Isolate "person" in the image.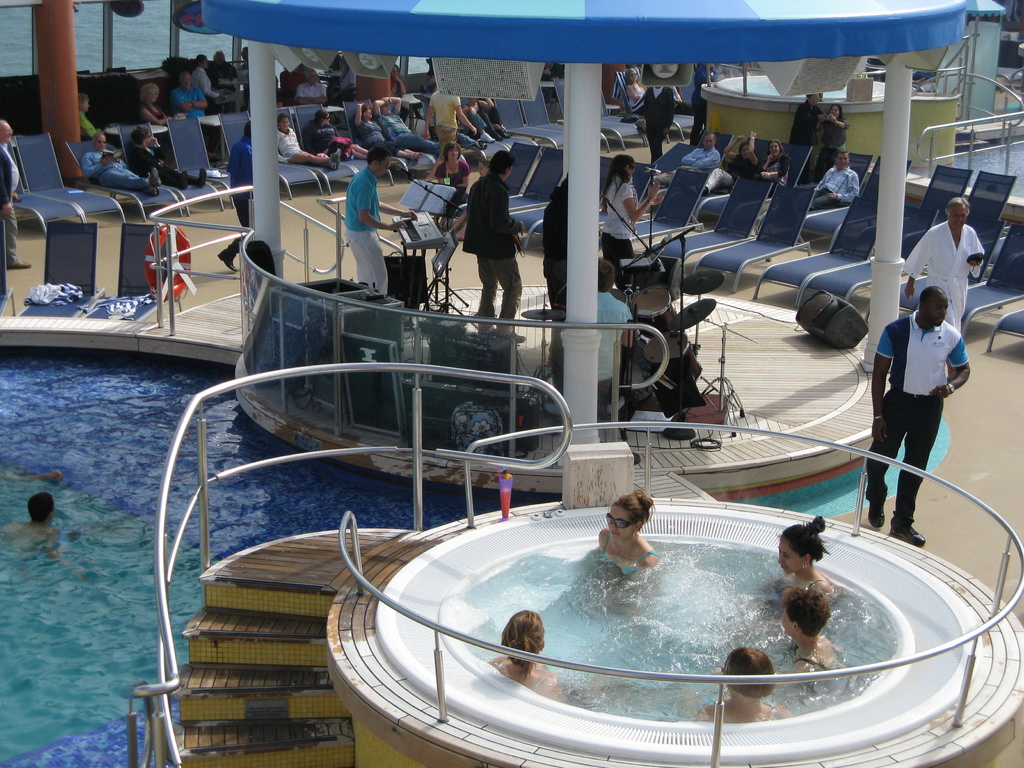
Isolated region: 768 515 830 598.
